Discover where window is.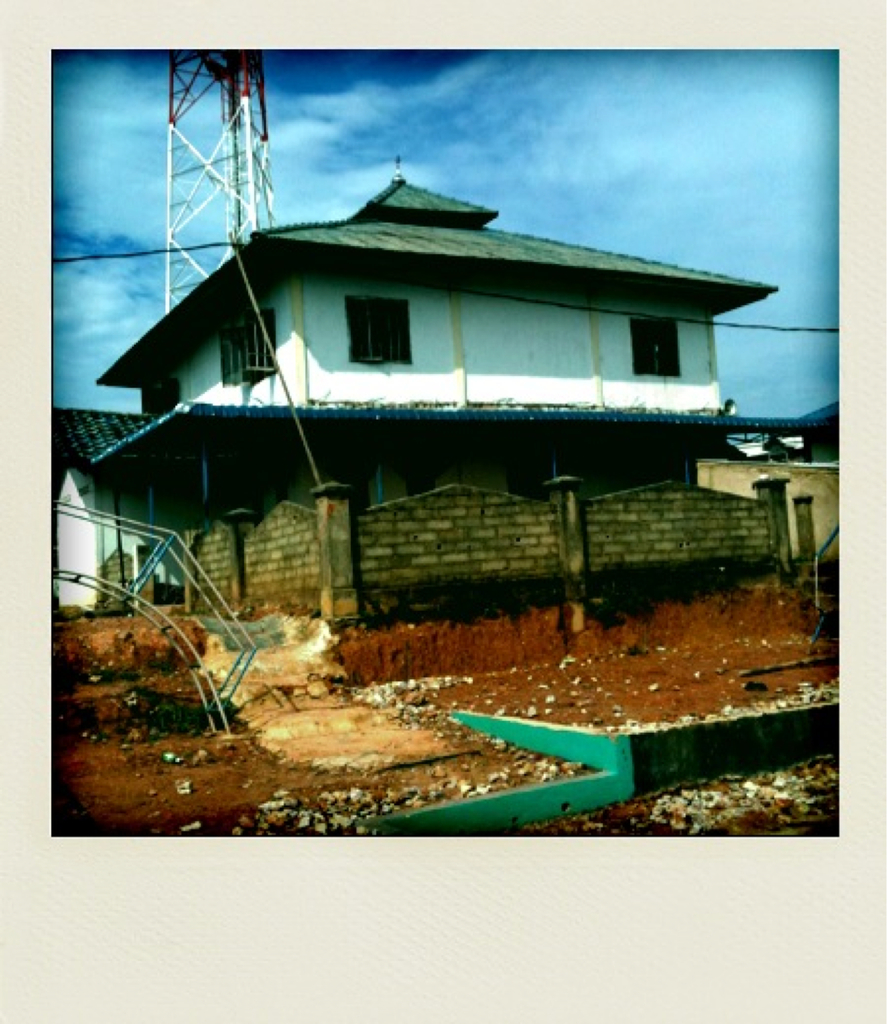
Discovered at (617, 287, 720, 386).
